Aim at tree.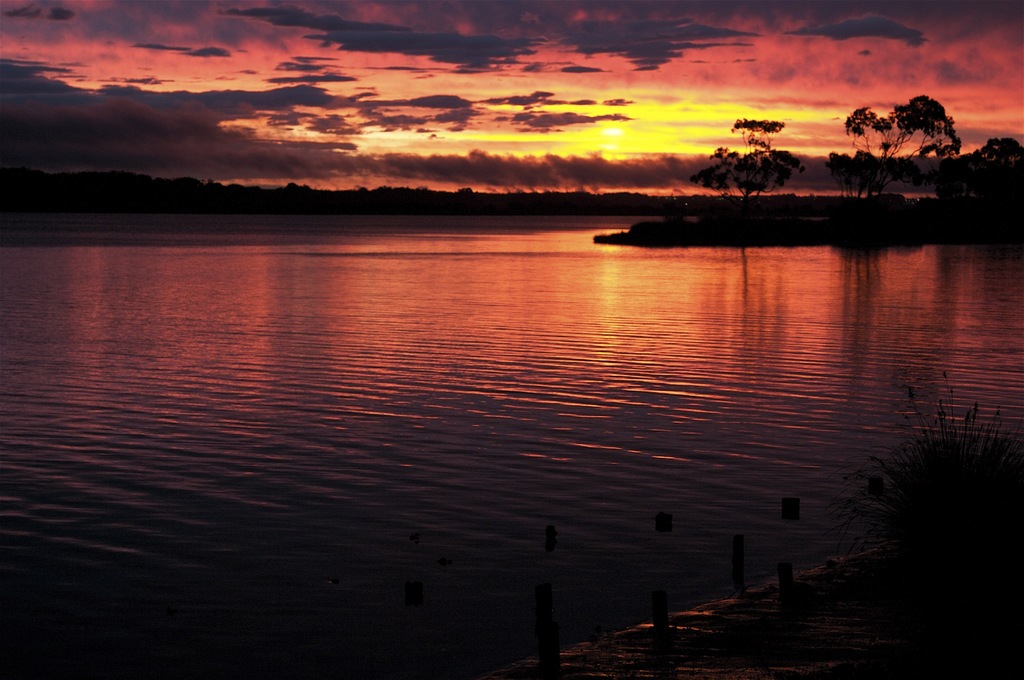
Aimed at <bbox>836, 74, 973, 175</bbox>.
